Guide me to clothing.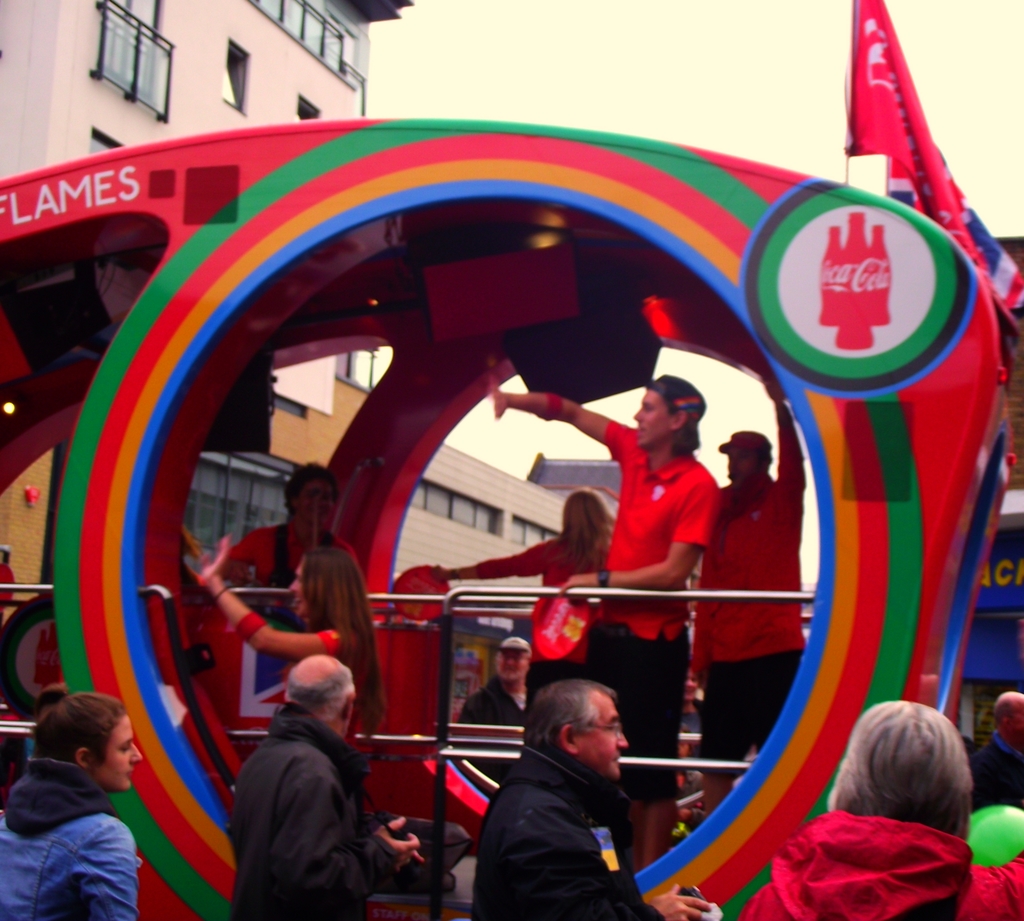
Guidance: l=237, t=612, r=372, b=754.
